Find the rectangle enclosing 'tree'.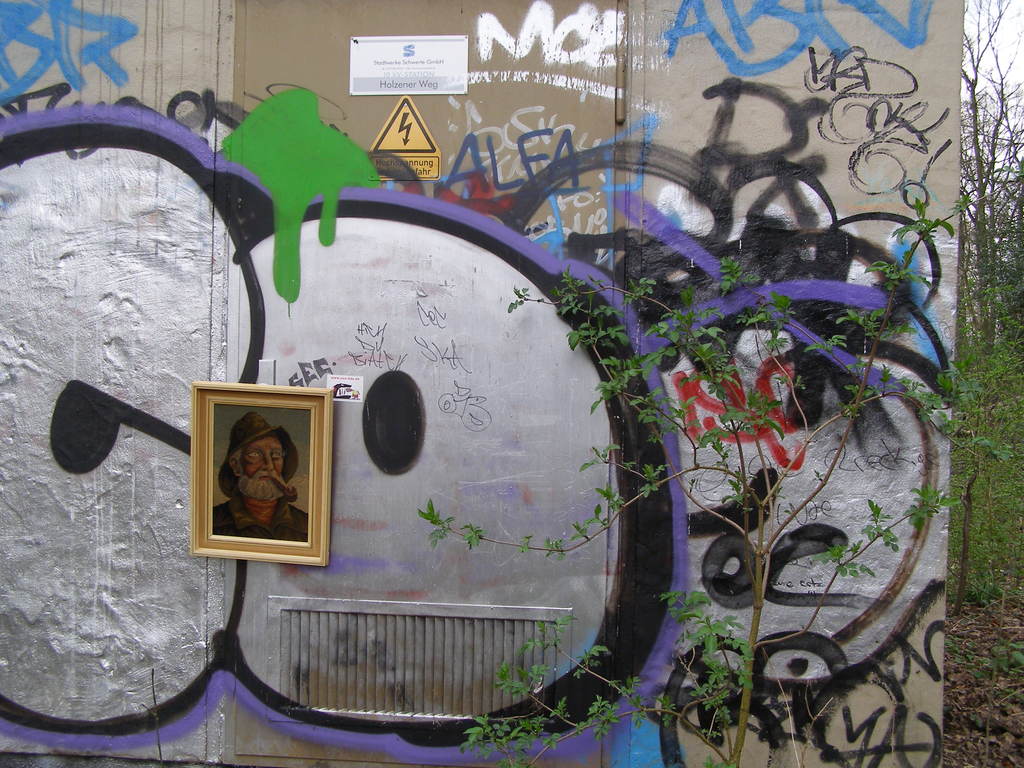
(left=954, top=0, right=1023, bottom=353).
